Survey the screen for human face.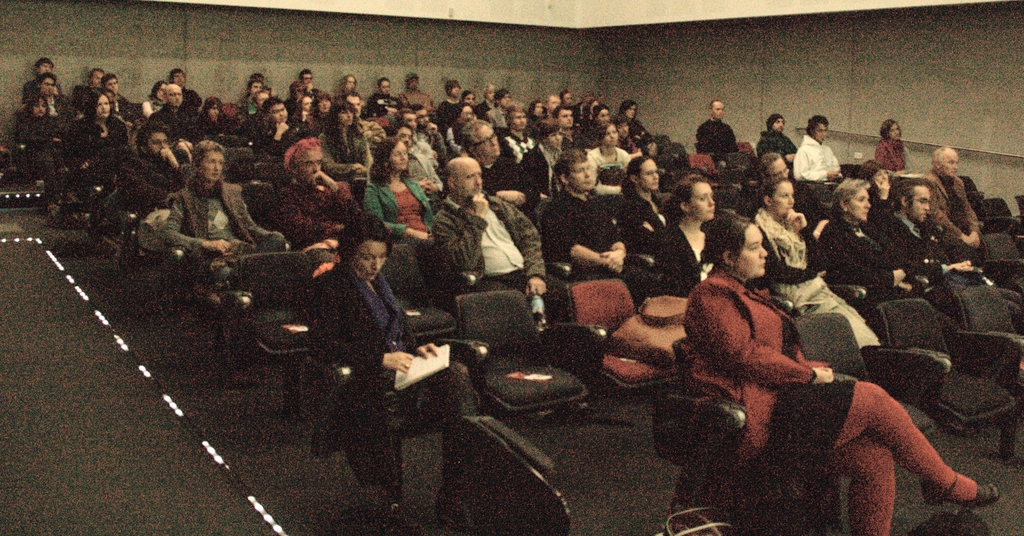
Survey found: Rect(165, 83, 180, 102).
